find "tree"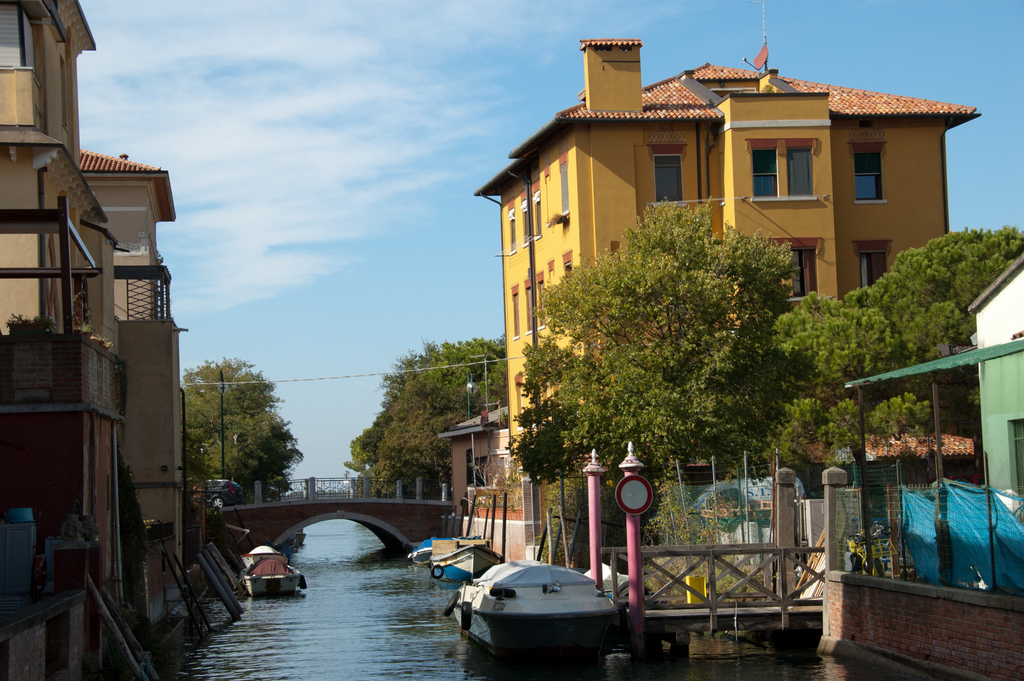
pyautogui.locateOnScreen(338, 331, 510, 495)
